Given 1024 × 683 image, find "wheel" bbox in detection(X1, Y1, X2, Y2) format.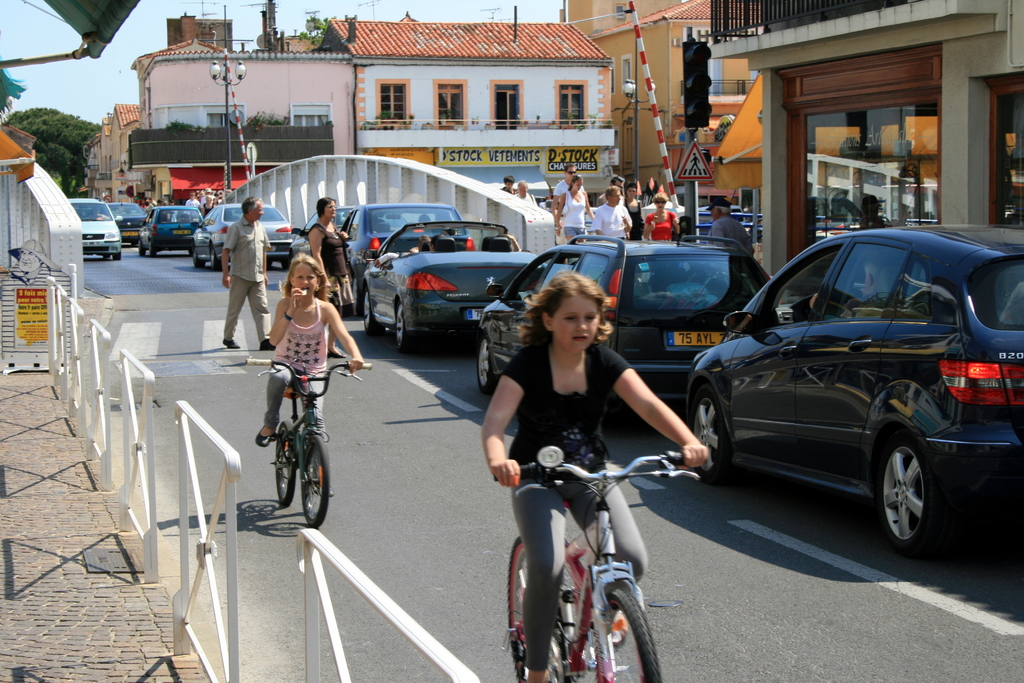
detection(268, 256, 278, 269).
